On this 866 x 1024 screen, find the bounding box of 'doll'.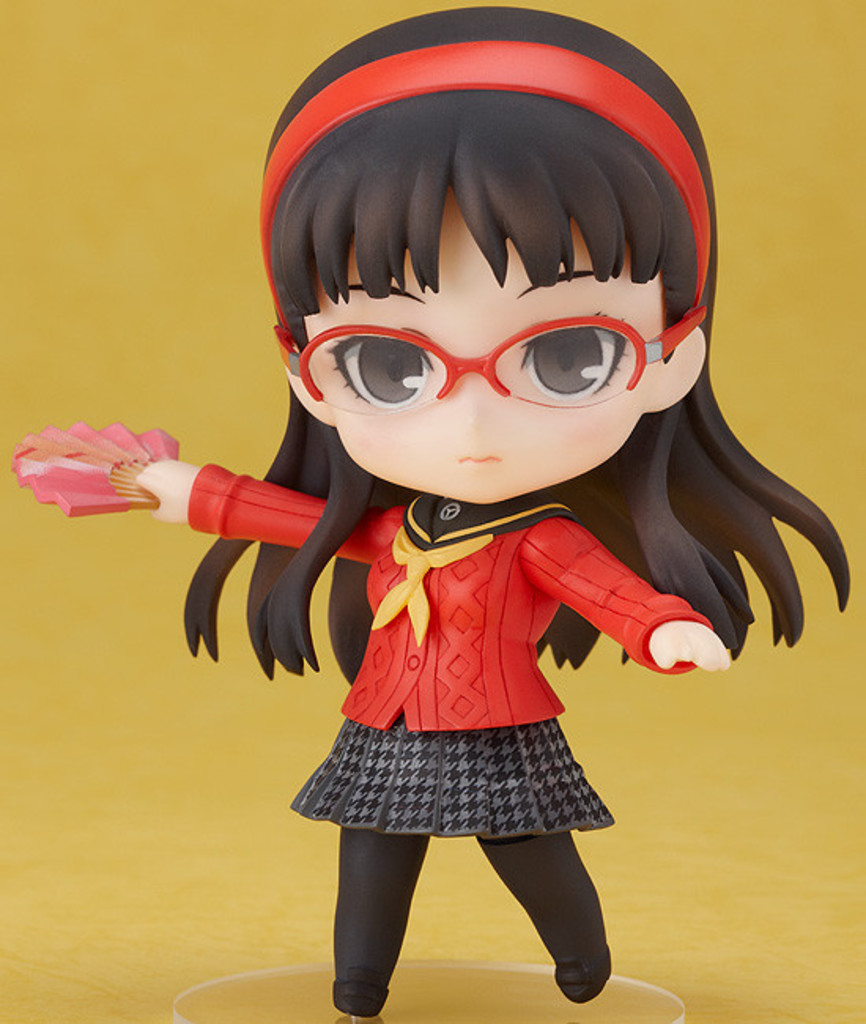
Bounding box: 159,0,831,1023.
